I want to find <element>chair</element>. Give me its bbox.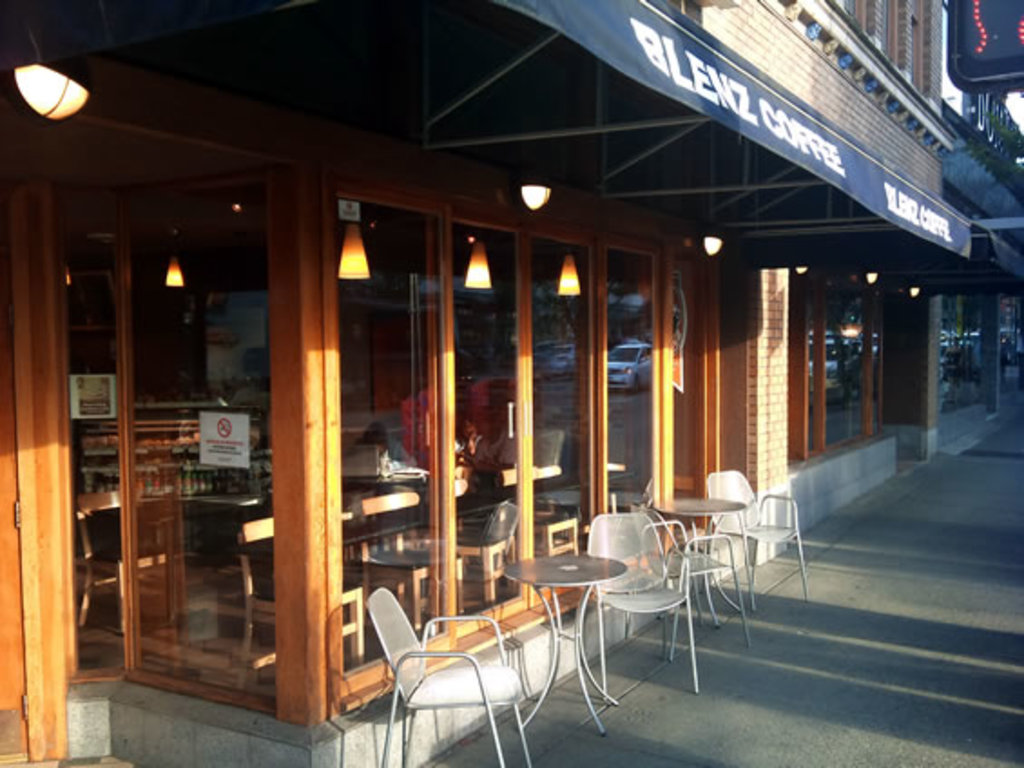
584,507,700,699.
